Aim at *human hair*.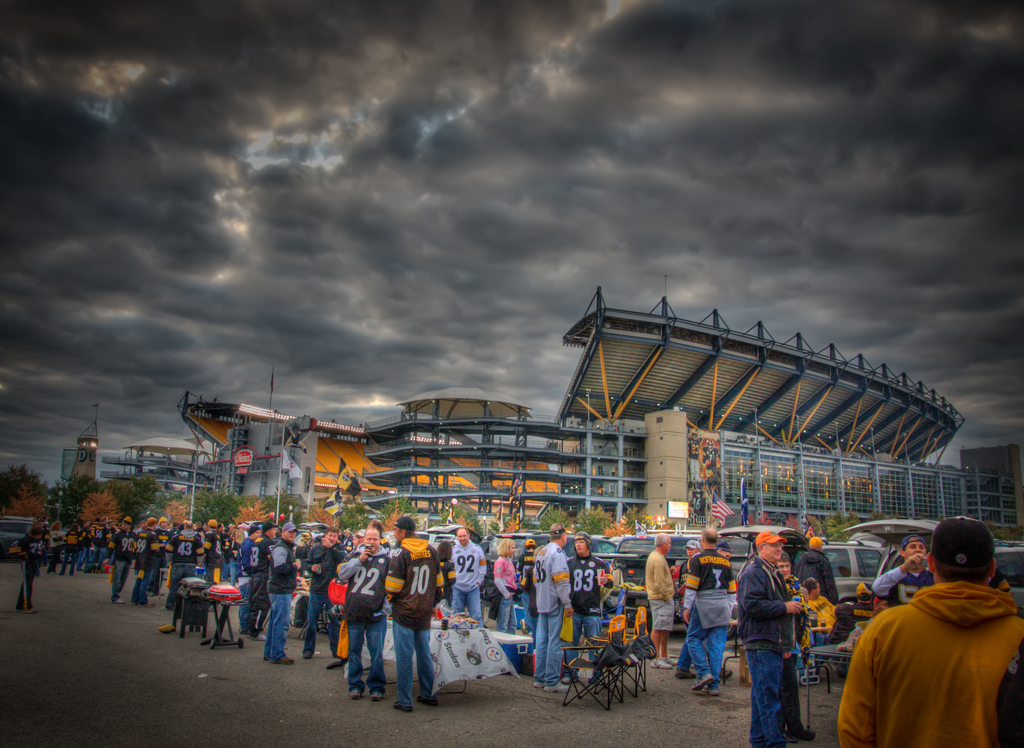
Aimed at 365/530/378/532.
